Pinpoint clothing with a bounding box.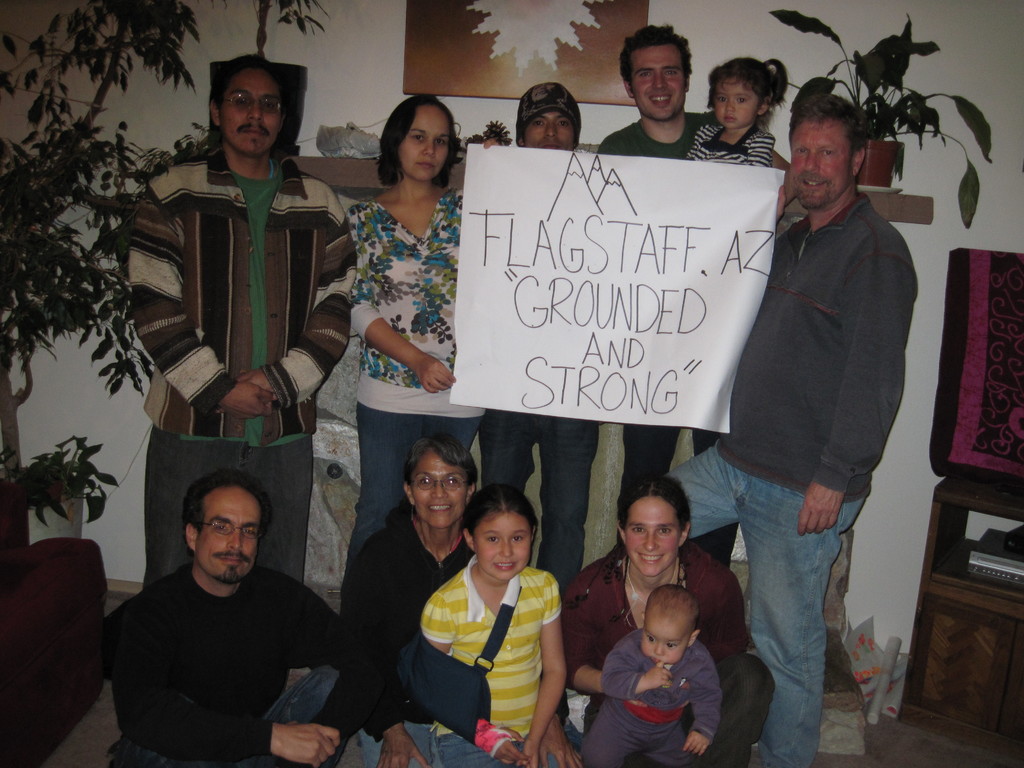
{"left": 409, "top": 563, "right": 575, "bottom": 767}.
